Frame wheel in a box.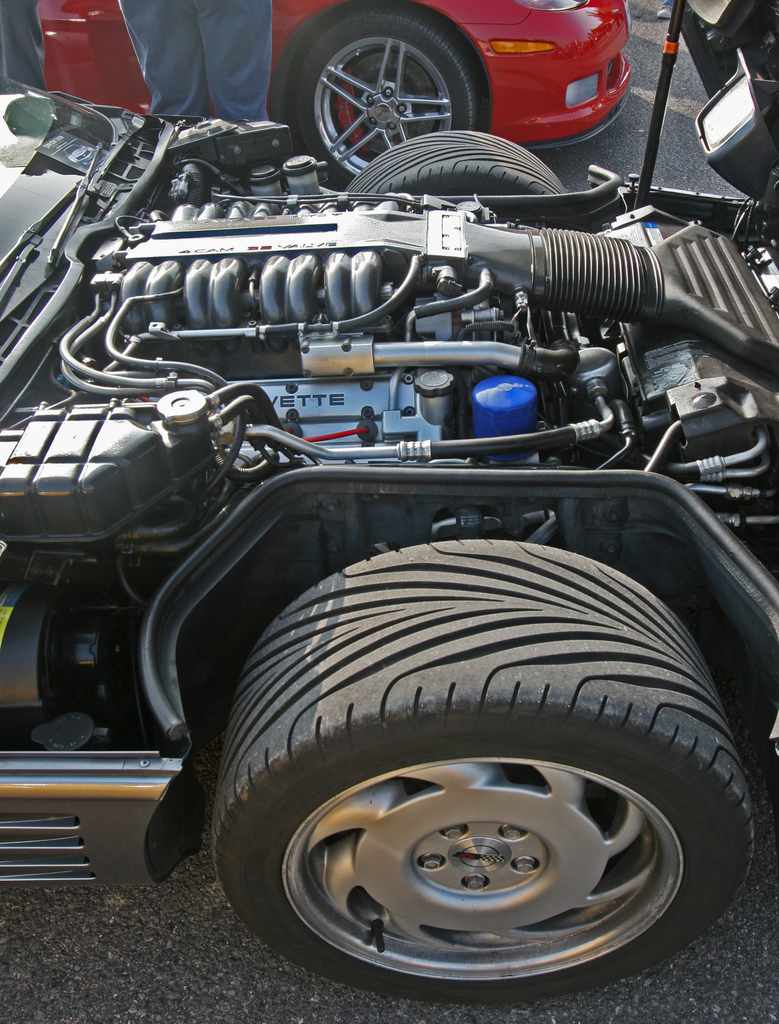
(290,17,483,140).
